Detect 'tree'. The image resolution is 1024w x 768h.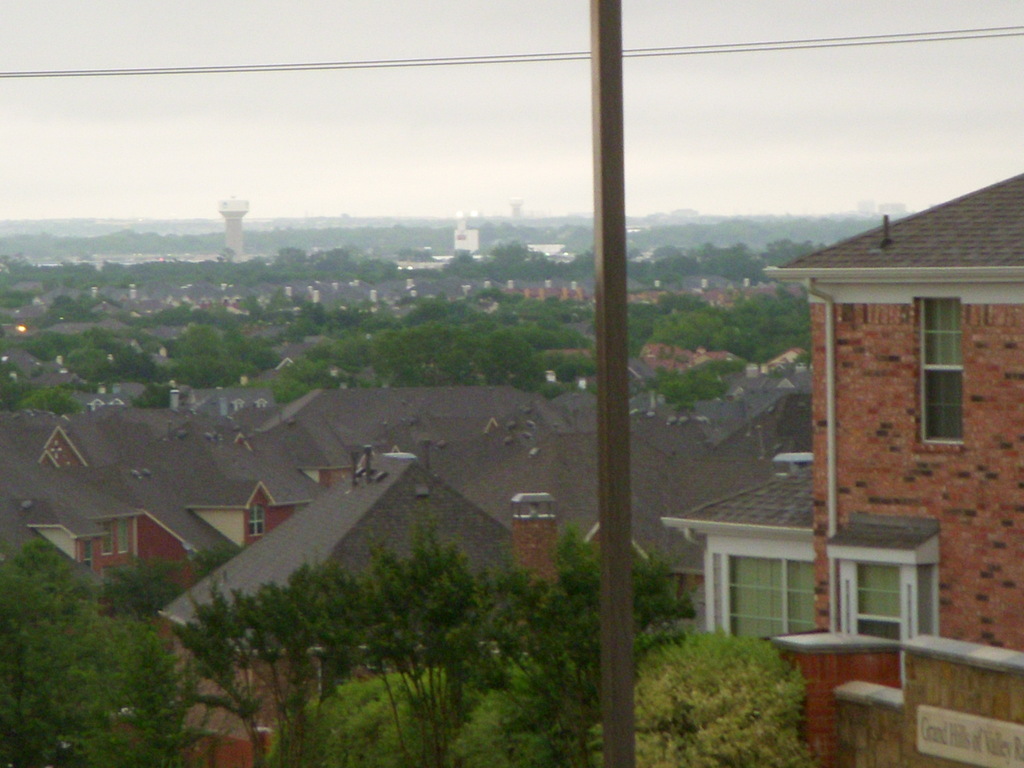
(0, 529, 181, 767).
